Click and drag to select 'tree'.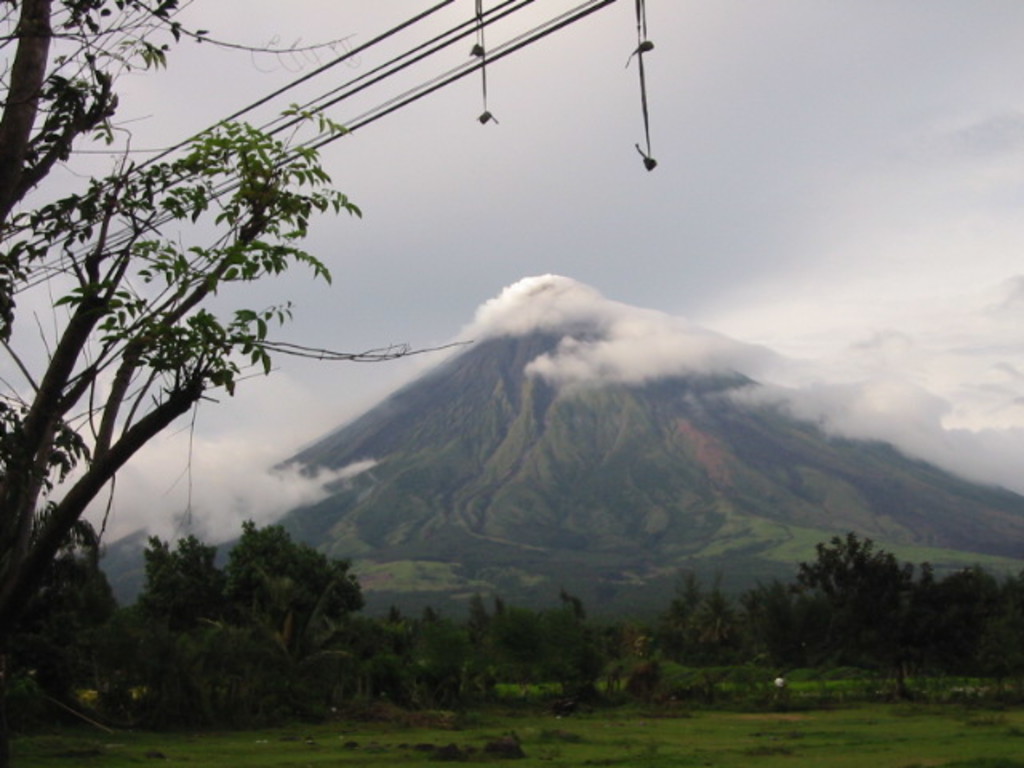
Selection: select_region(120, 515, 371, 707).
